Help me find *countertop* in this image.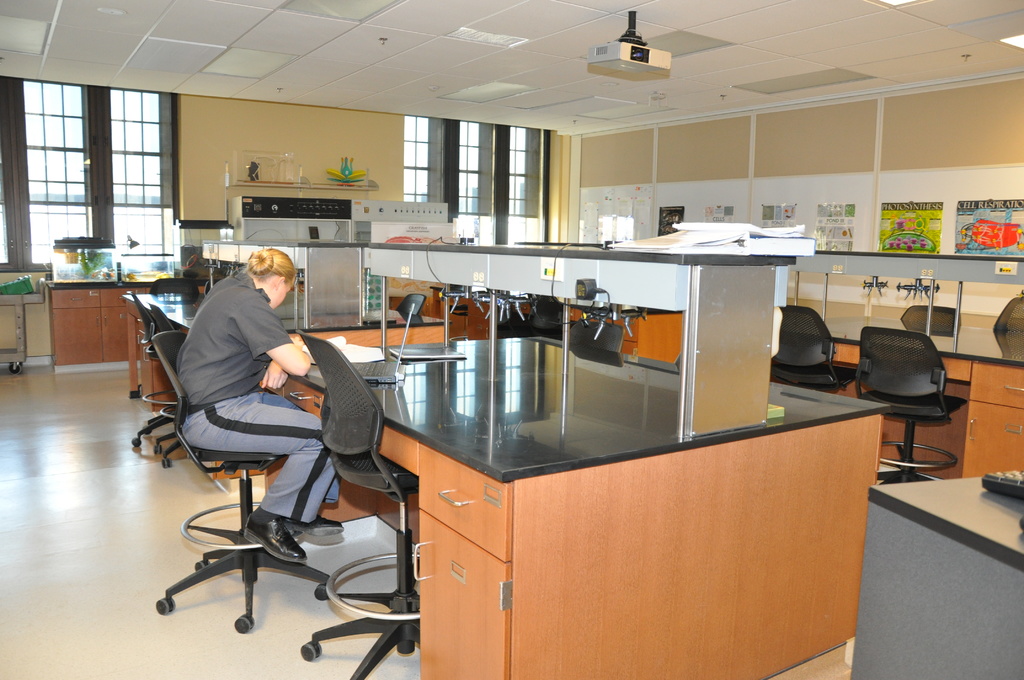
Found it: x1=44, y1=273, x2=175, y2=287.
